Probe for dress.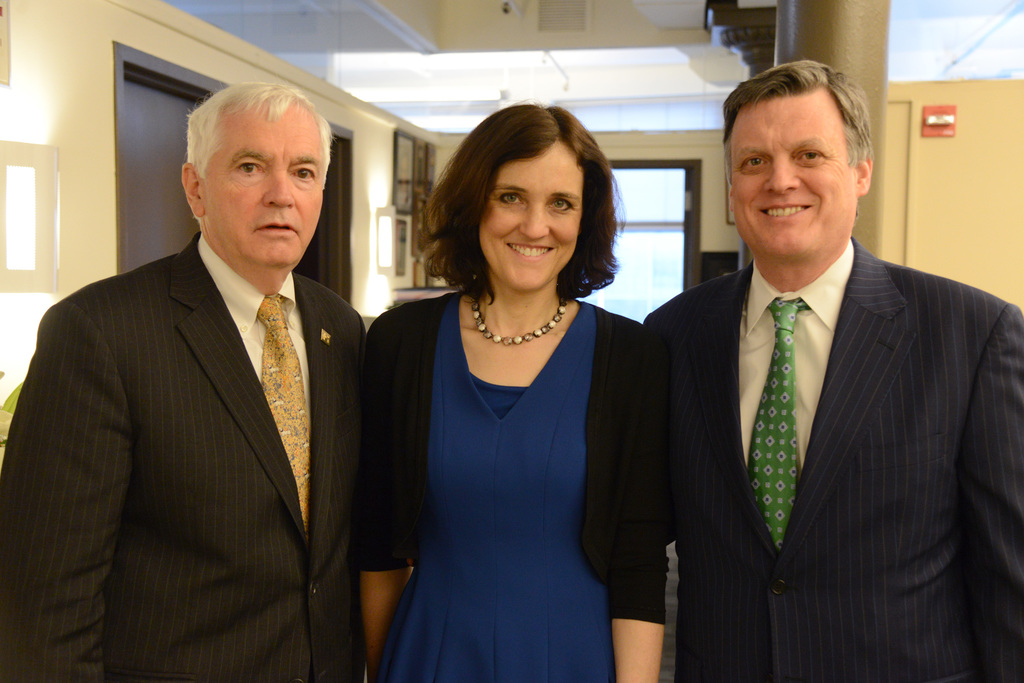
Probe result: x1=358, y1=288, x2=669, y2=682.
